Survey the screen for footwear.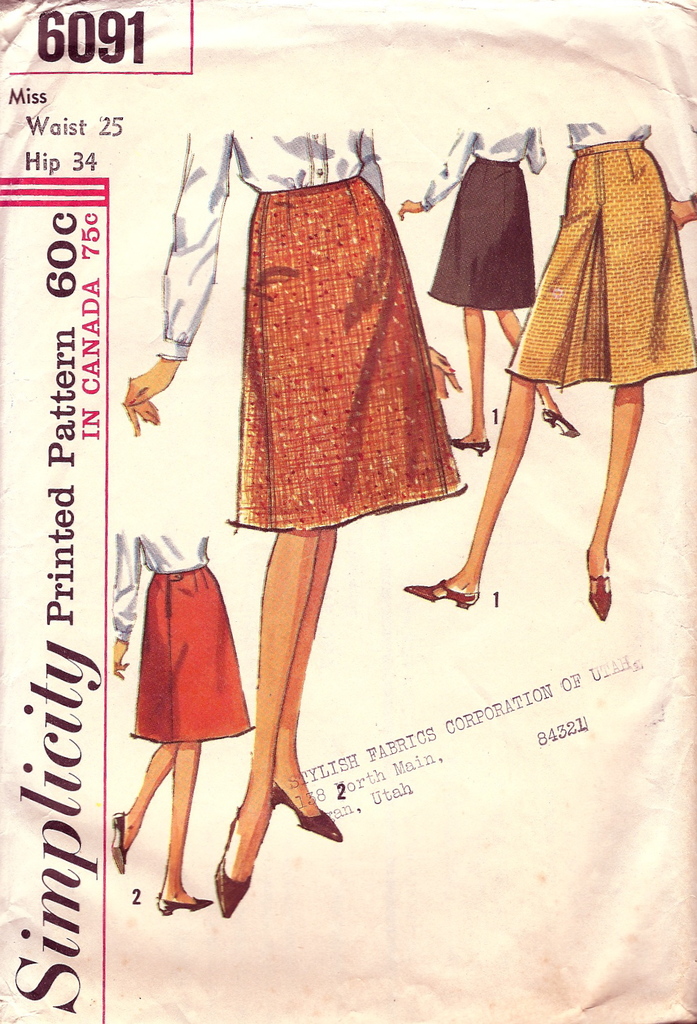
Survey found: rect(541, 406, 579, 440).
